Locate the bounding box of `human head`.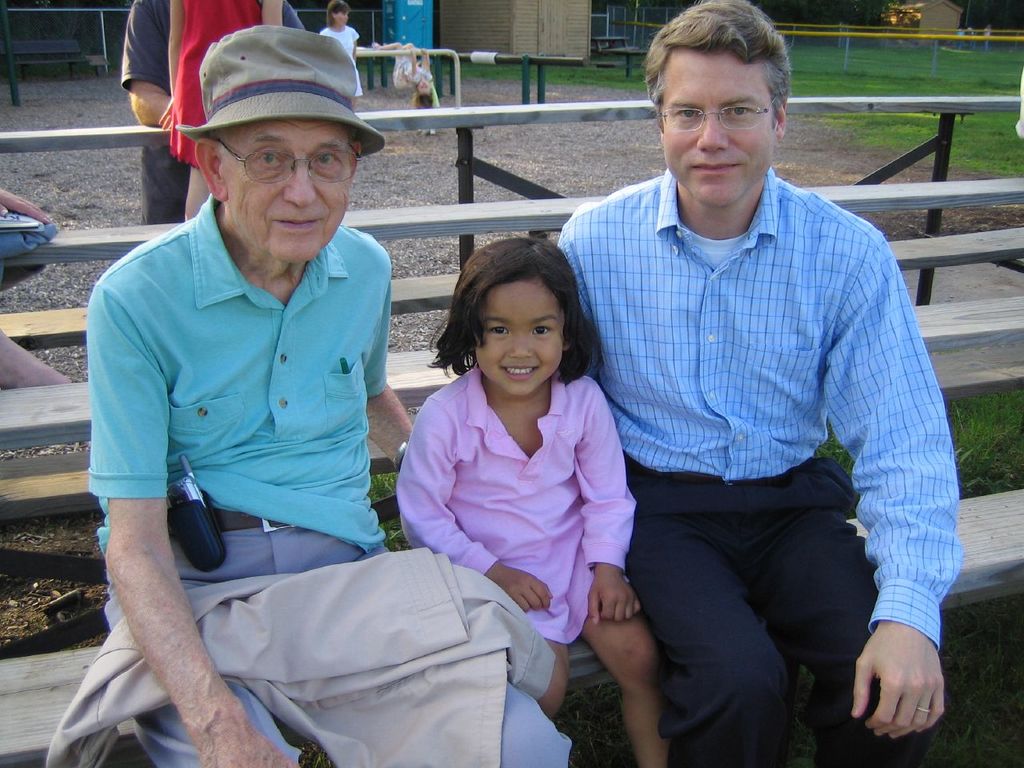
Bounding box: [left=325, top=0, right=351, bottom=26].
